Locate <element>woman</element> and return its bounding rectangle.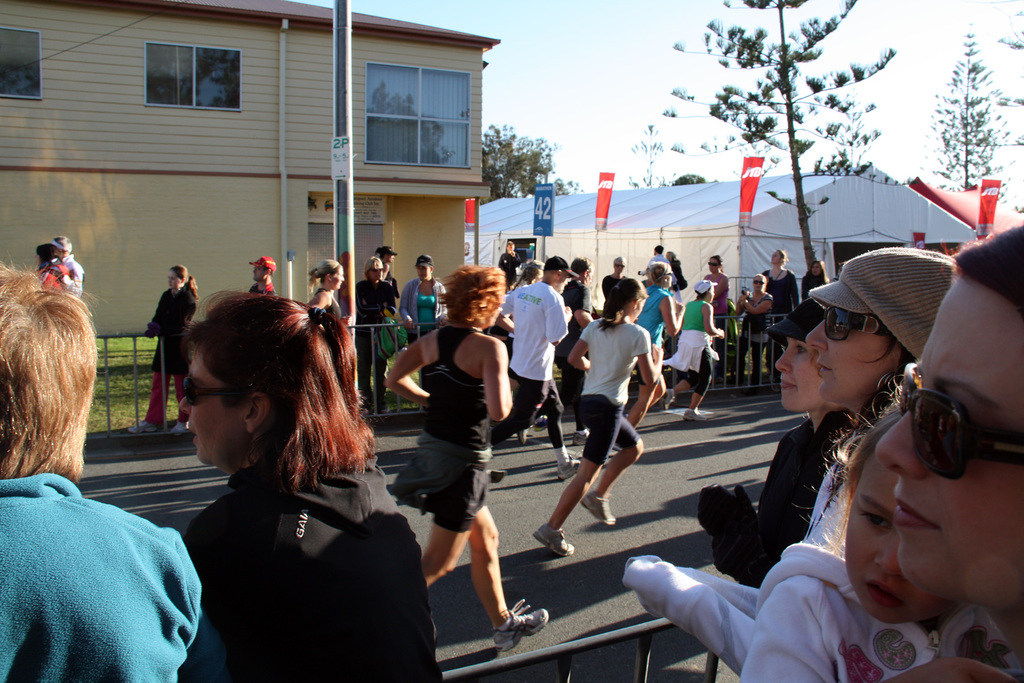
rect(777, 238, 964, 568).
